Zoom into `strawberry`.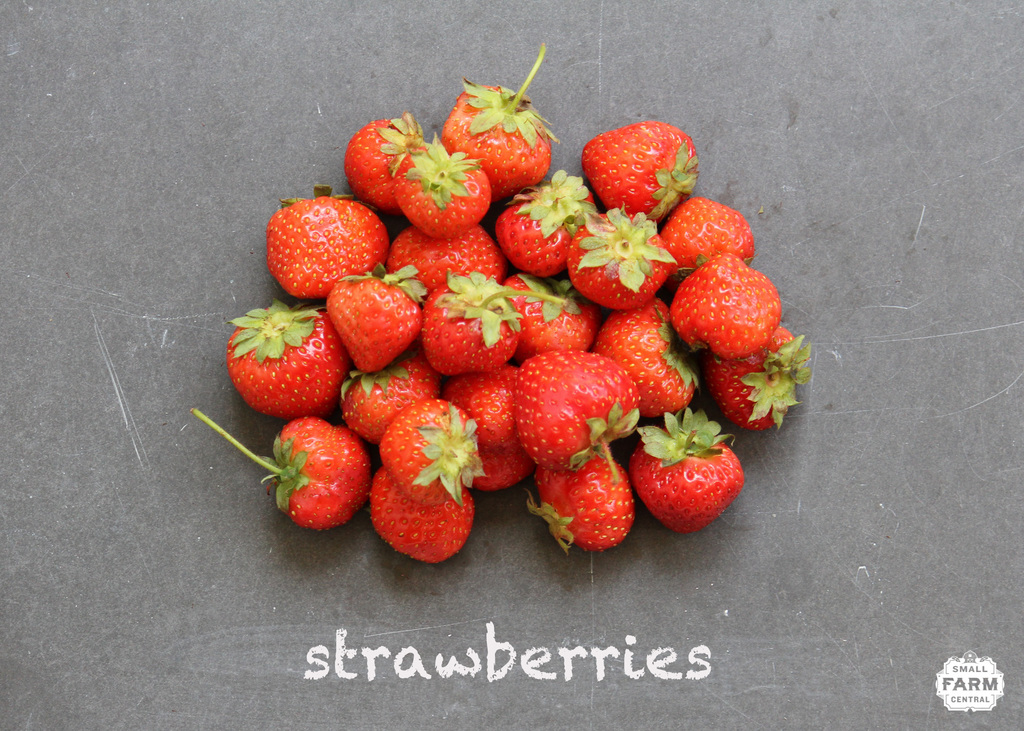
Zoom target: (413,258,567,385).
